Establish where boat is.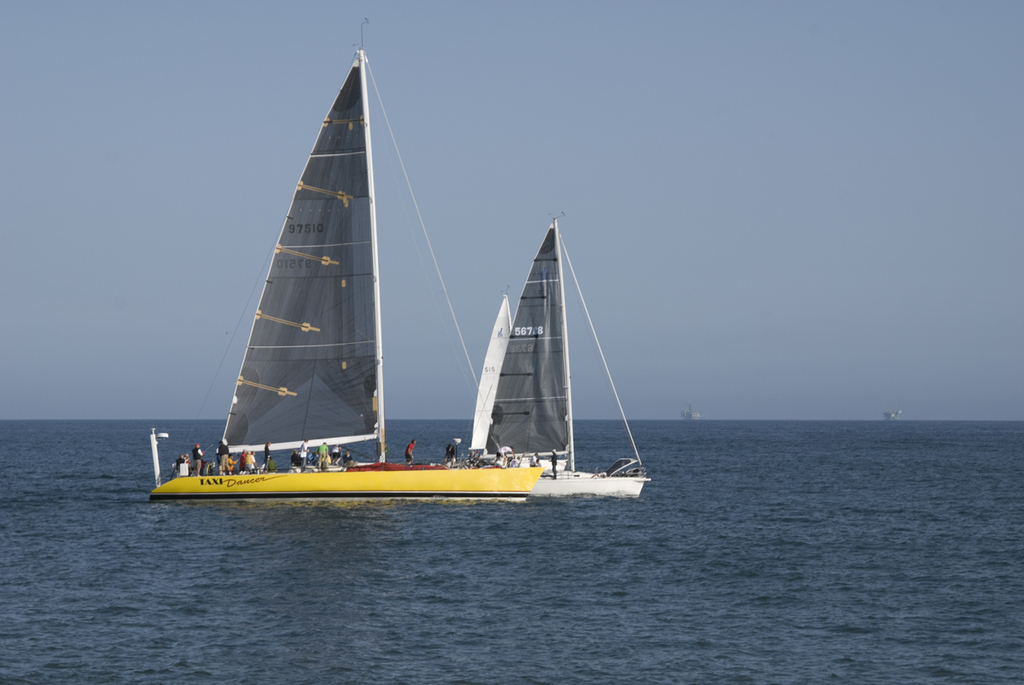
Established at rect(431, 212, 646, 493).
